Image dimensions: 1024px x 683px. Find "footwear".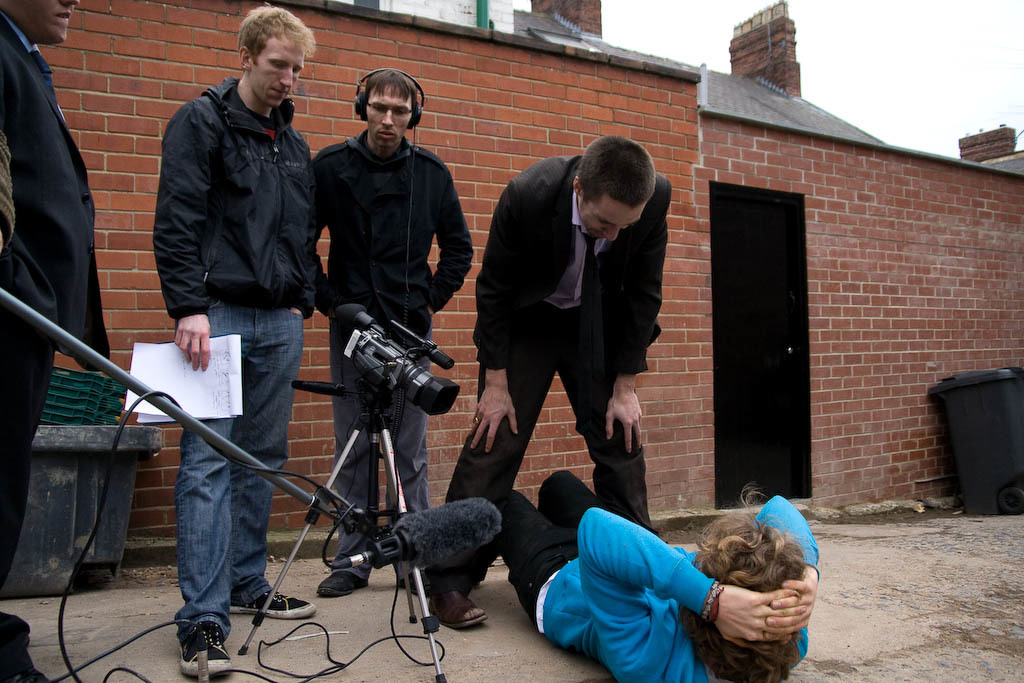
bbox=[165, 601, 225, 670].
